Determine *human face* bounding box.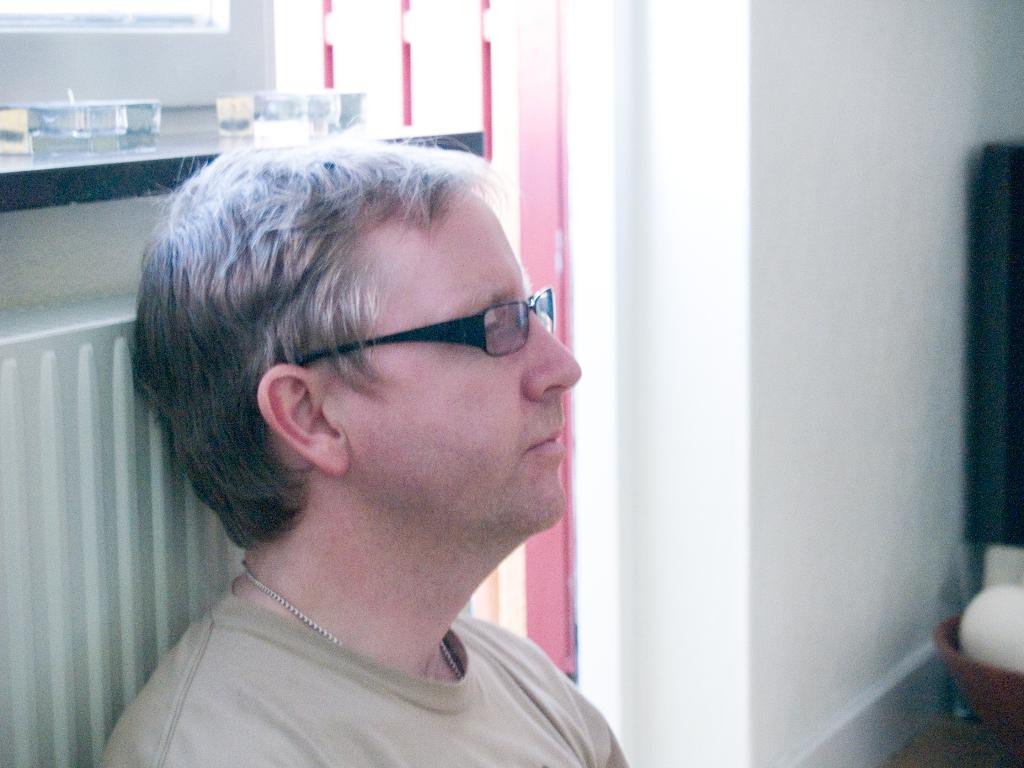
Determined: detection(330, 192, 582, 545).
